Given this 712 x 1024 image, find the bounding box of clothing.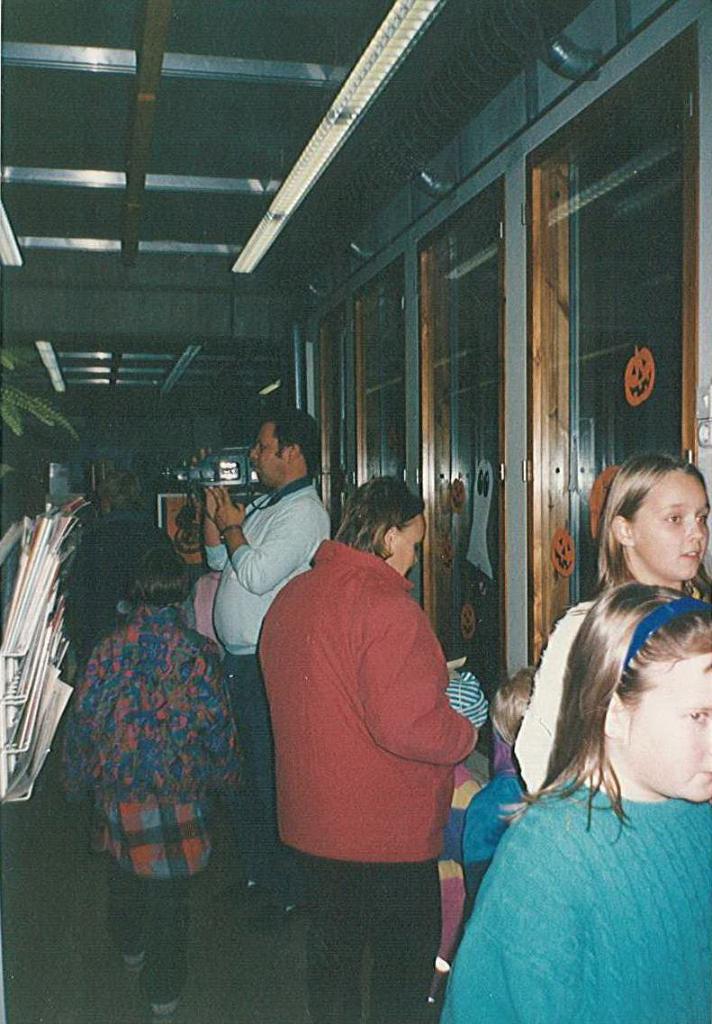
<region>444, 774, 711, 1023</region>.
